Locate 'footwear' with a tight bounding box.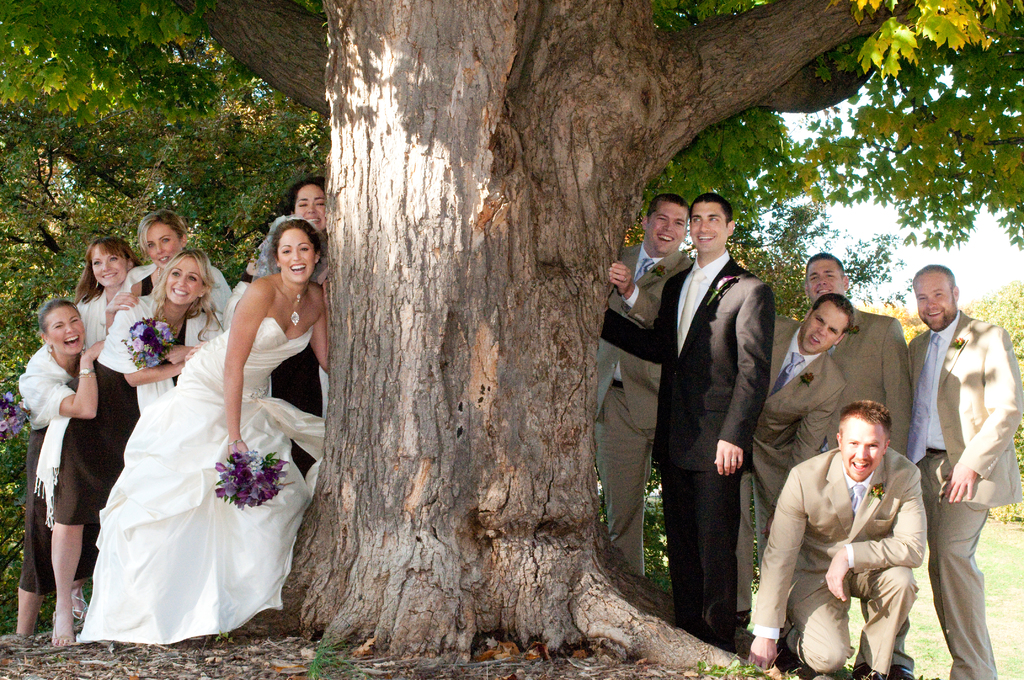
(884, 664, 915, 679).
